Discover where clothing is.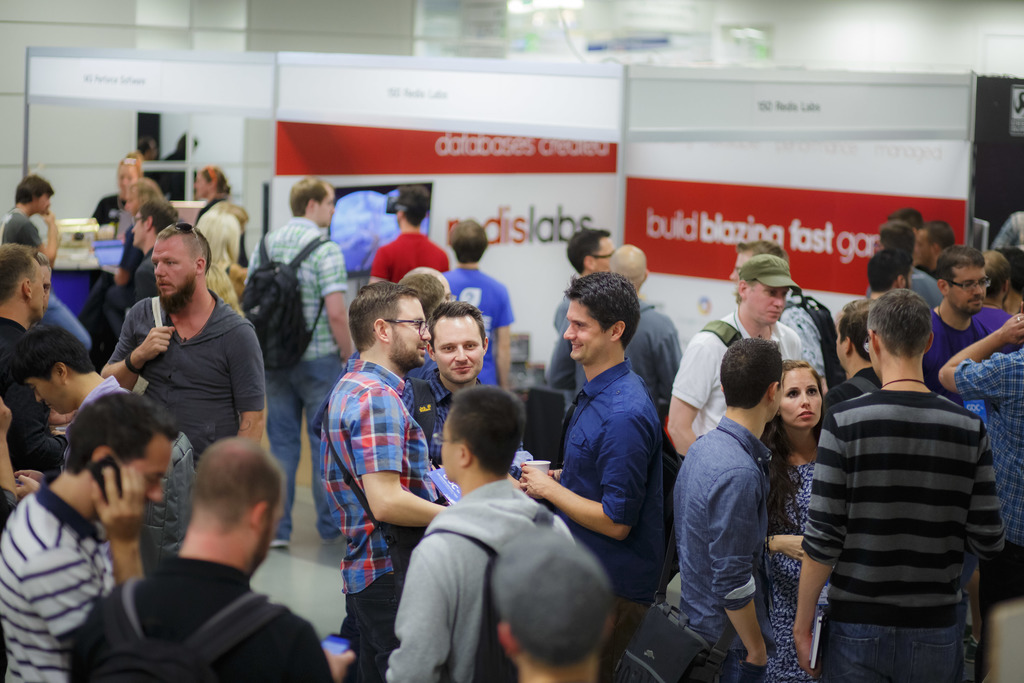
Discovered at x1=673 y1=420 x2=776 y2=678.
